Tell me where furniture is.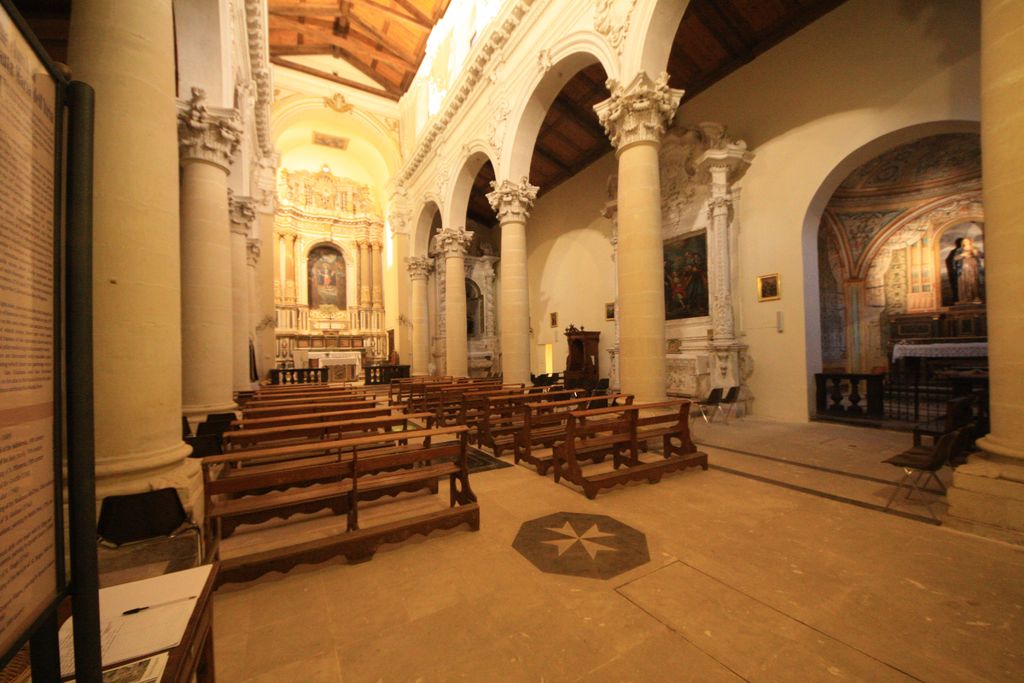
furniture is at {"left": 182, "top": 415, "right": 236, "bottom": 452}.
